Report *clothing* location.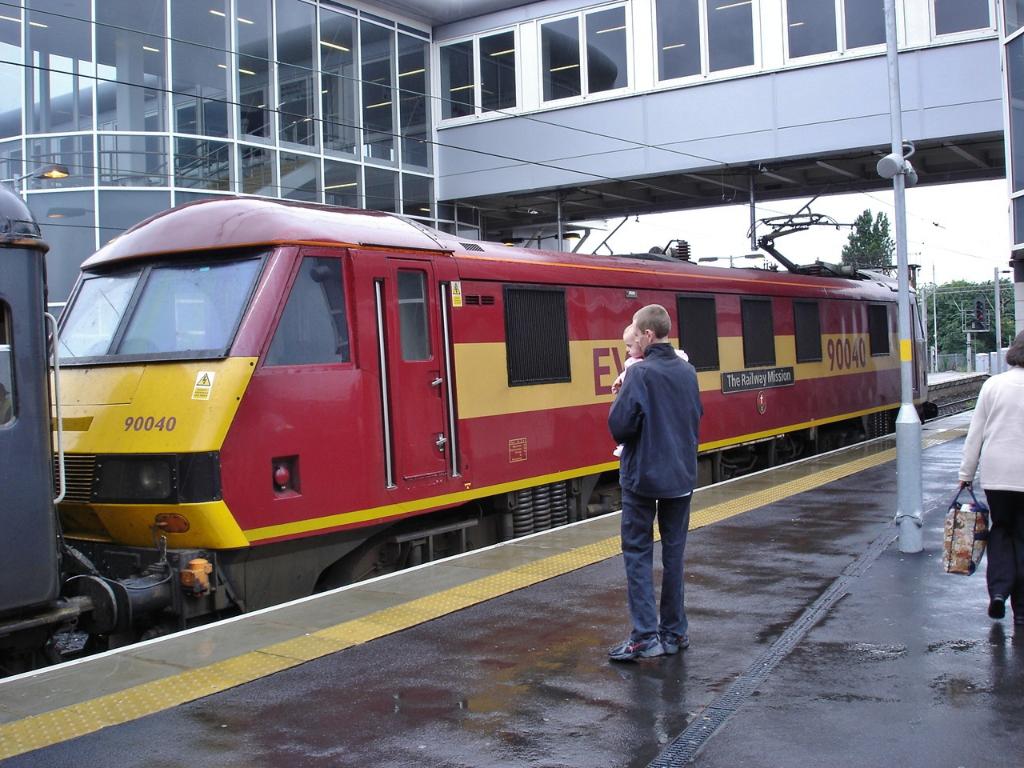
Report: detection(606, 298, 708, 627).
